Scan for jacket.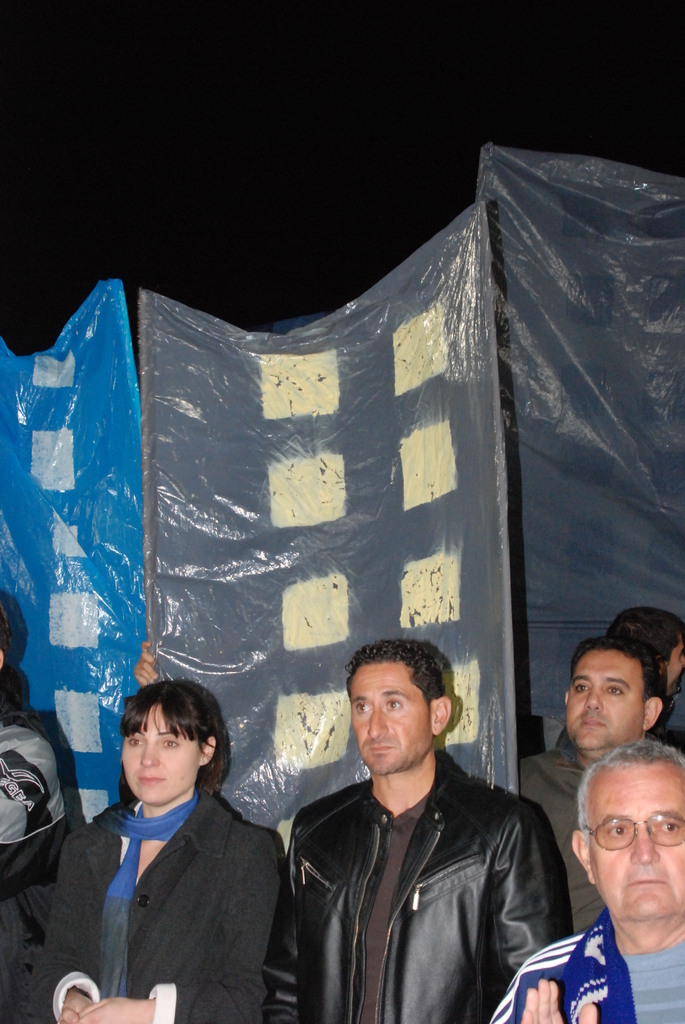
Scan result: (249,713,589,1019).
